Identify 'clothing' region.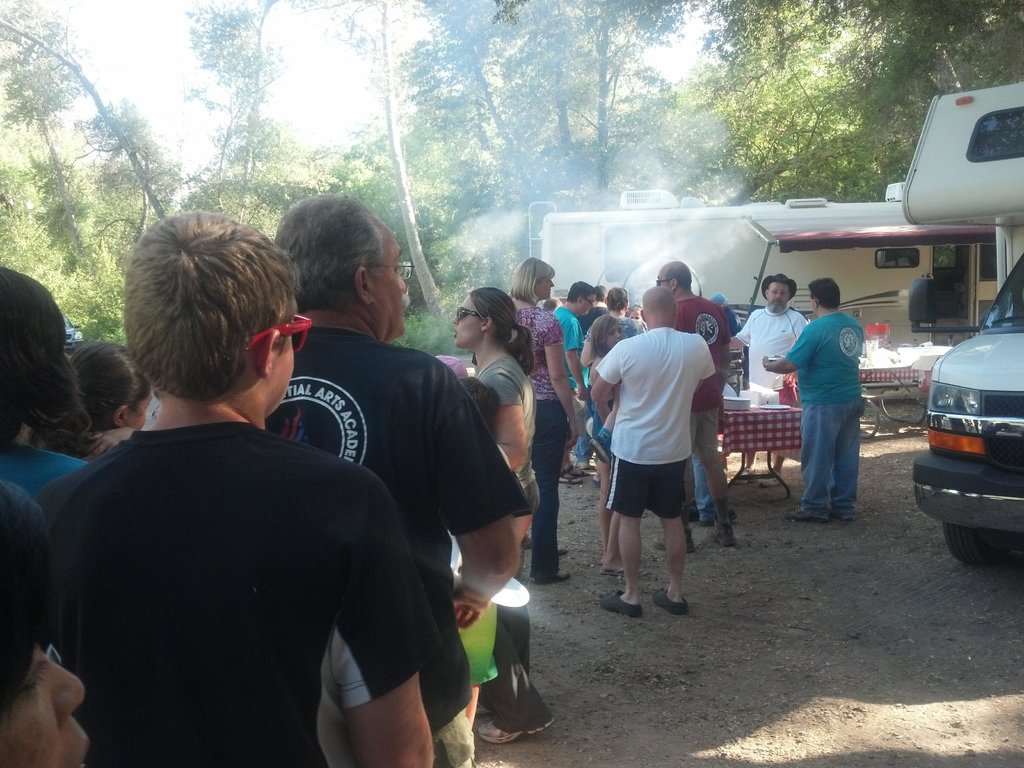
Region: select_region(780, 309, 863, 522).
